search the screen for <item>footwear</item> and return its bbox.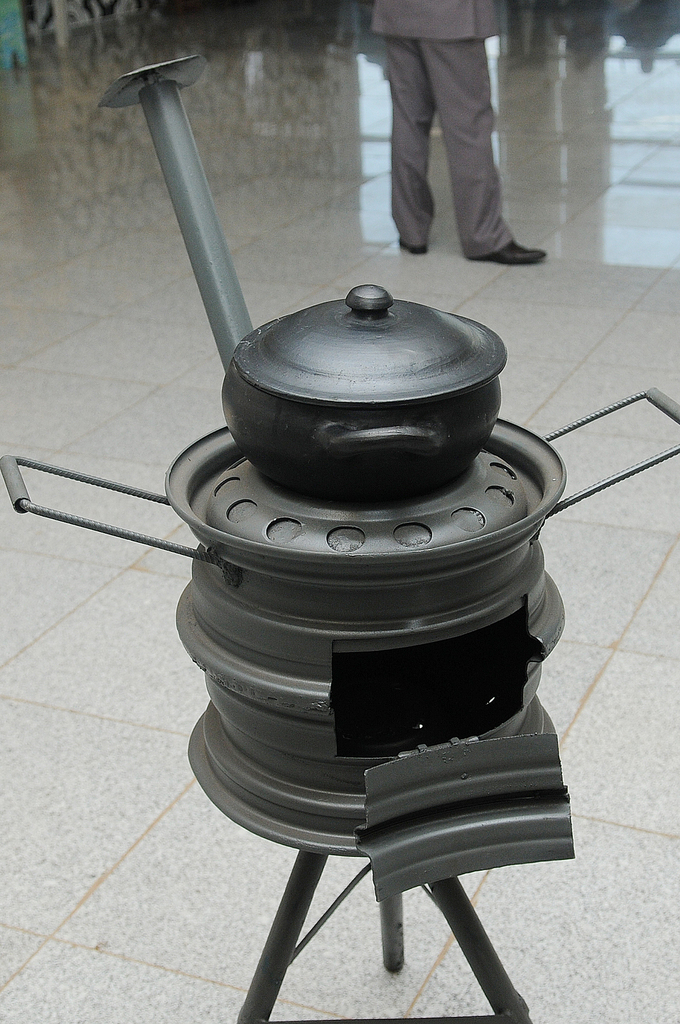
Found: [394, 235, 429, 256].
